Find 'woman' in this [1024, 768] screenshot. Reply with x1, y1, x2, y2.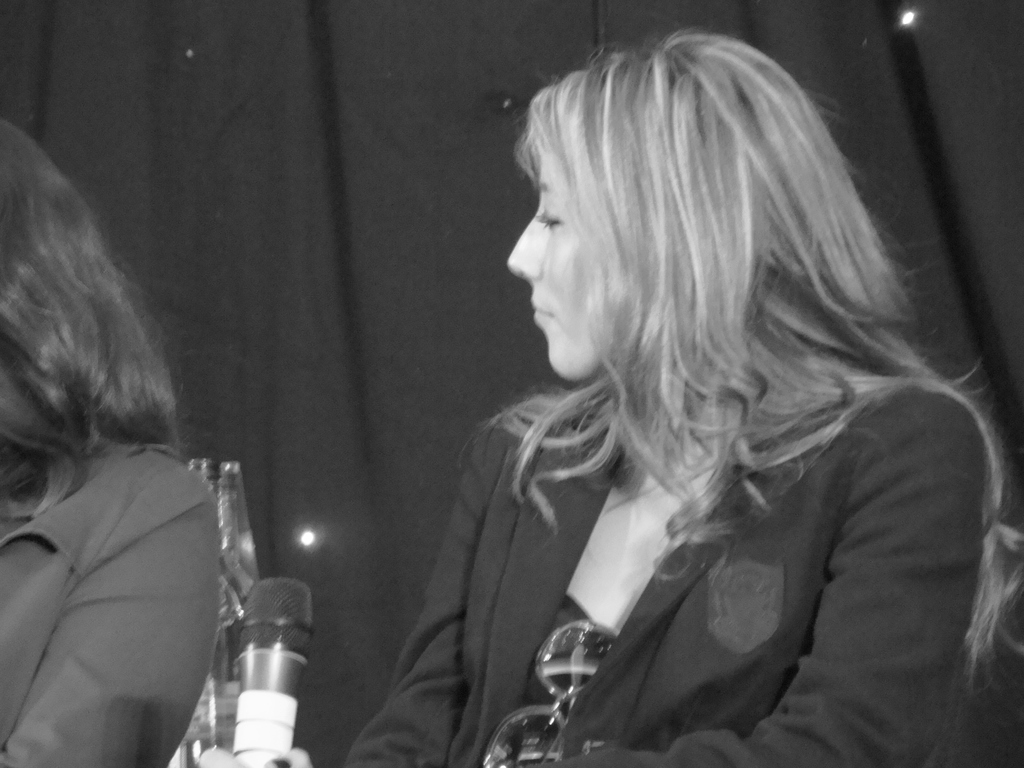
0, 109, 218, 767.
